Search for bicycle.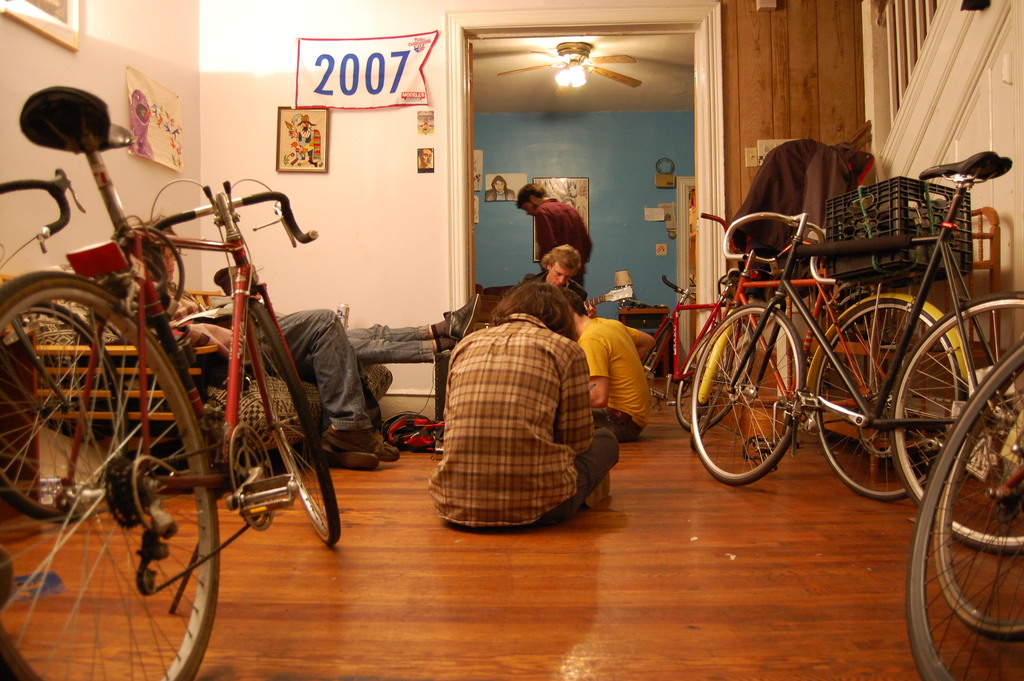
Found at locate(0, 166, 81, 287).
